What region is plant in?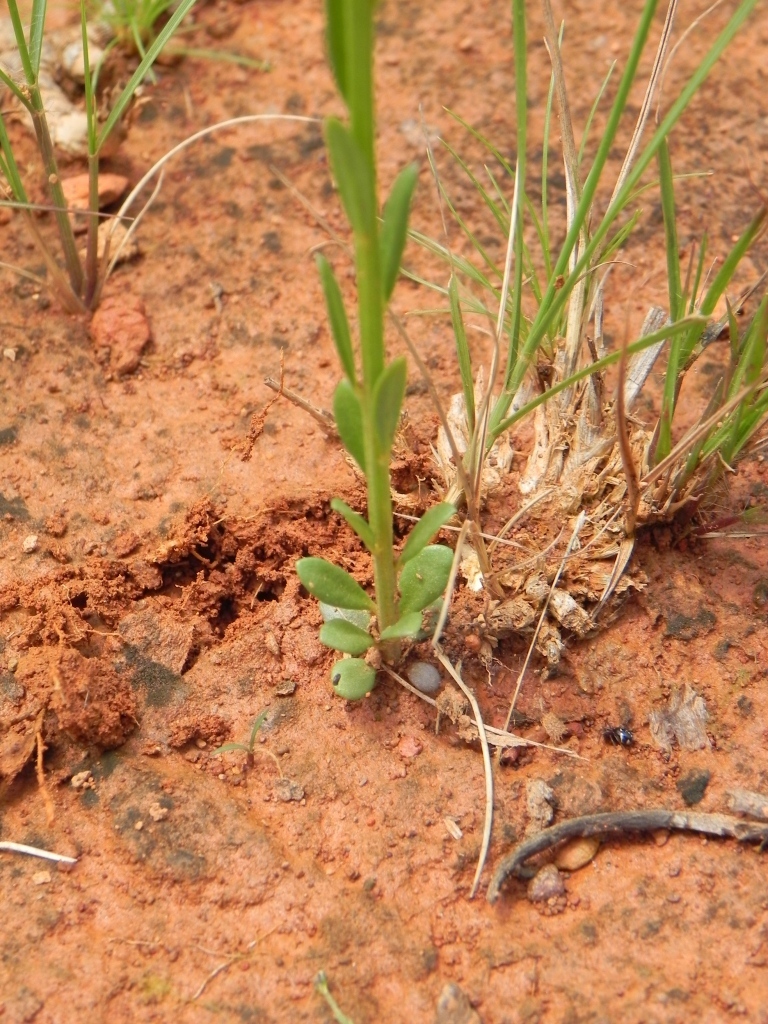
BBox(0, 0, 222, 313).
